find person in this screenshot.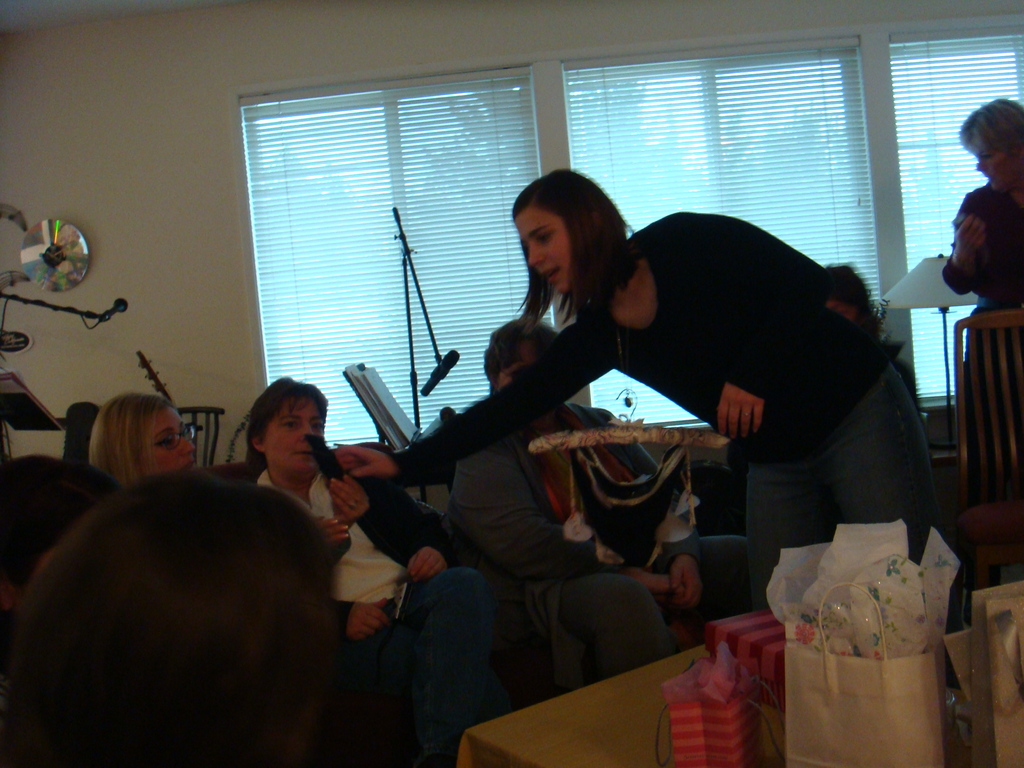
The bounding box for person is (327,158,950,565).
